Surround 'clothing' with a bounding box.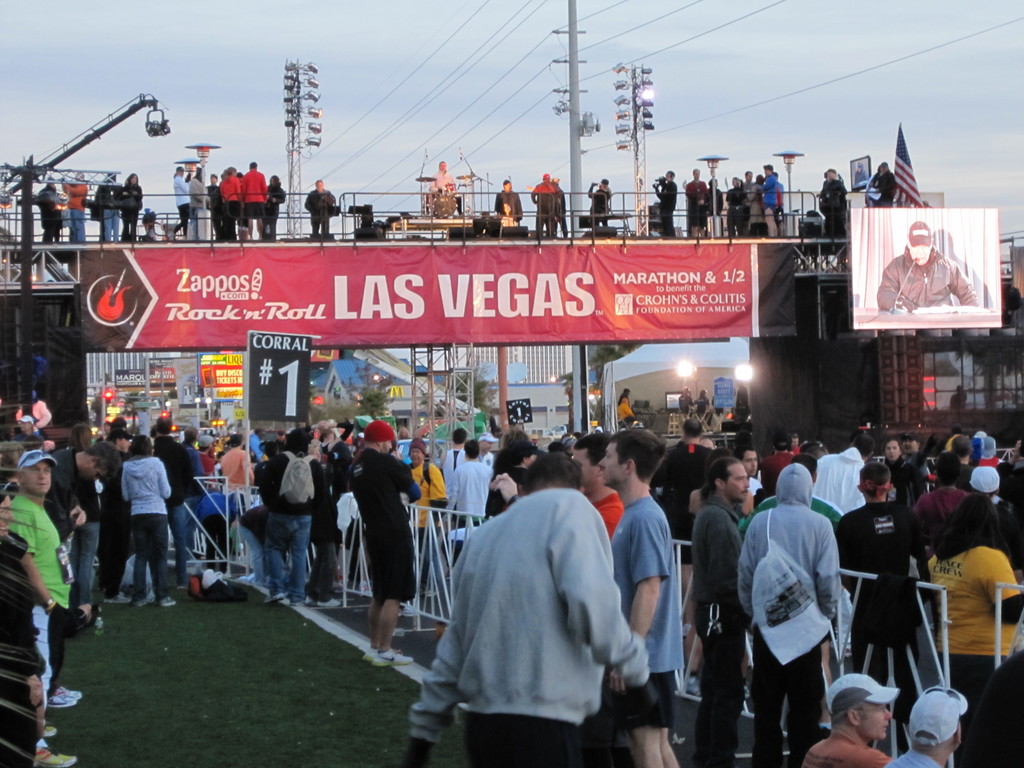
l=588, t=182, r=612, b=220.
